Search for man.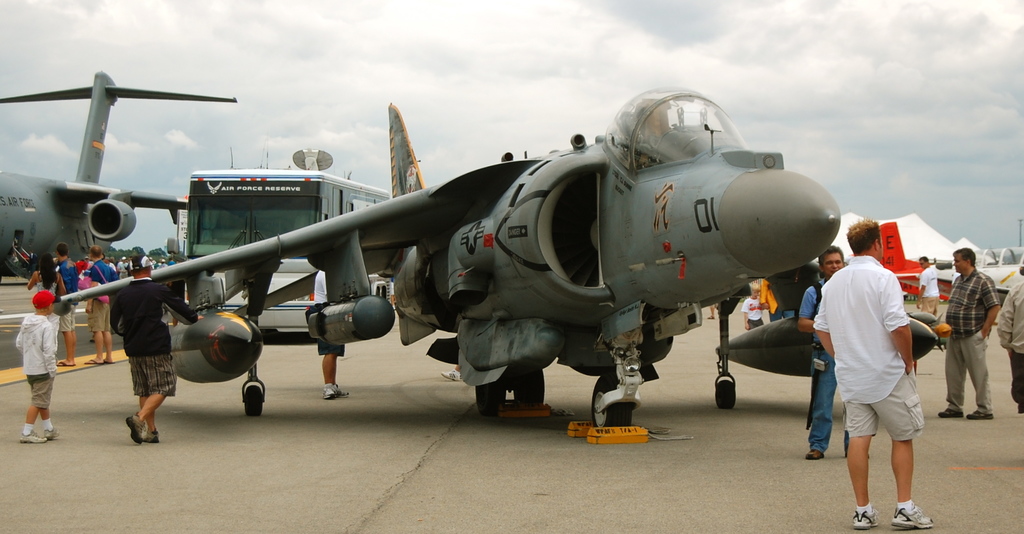
Found at box=[811, 216, 950, 527].
